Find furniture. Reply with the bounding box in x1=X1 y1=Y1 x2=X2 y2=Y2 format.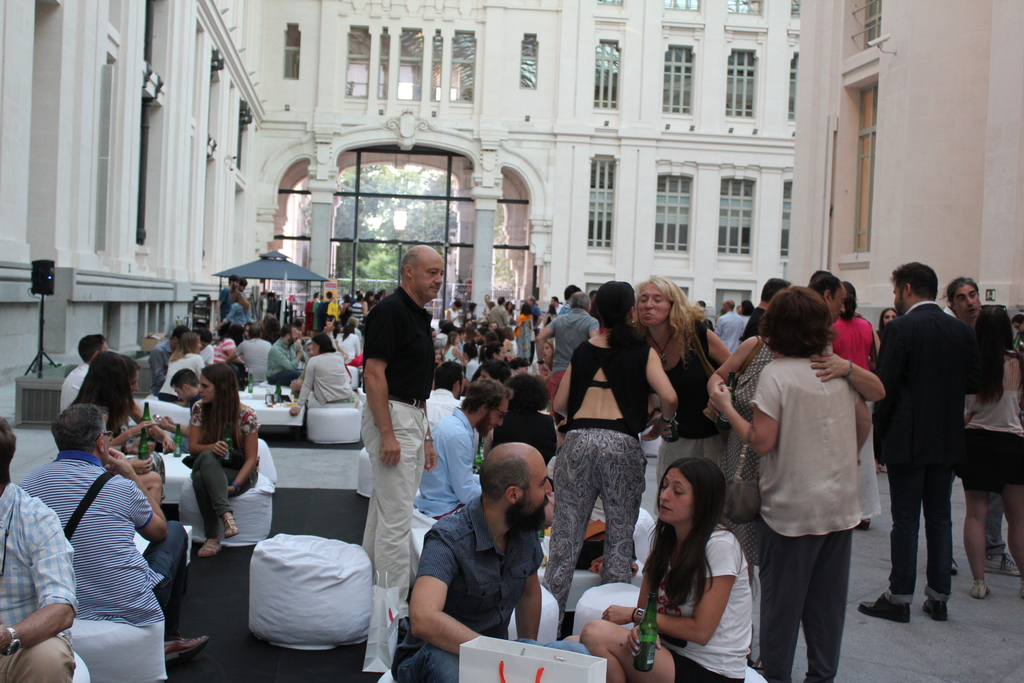
x1=244 y1=531 x2=374 y2=657.
